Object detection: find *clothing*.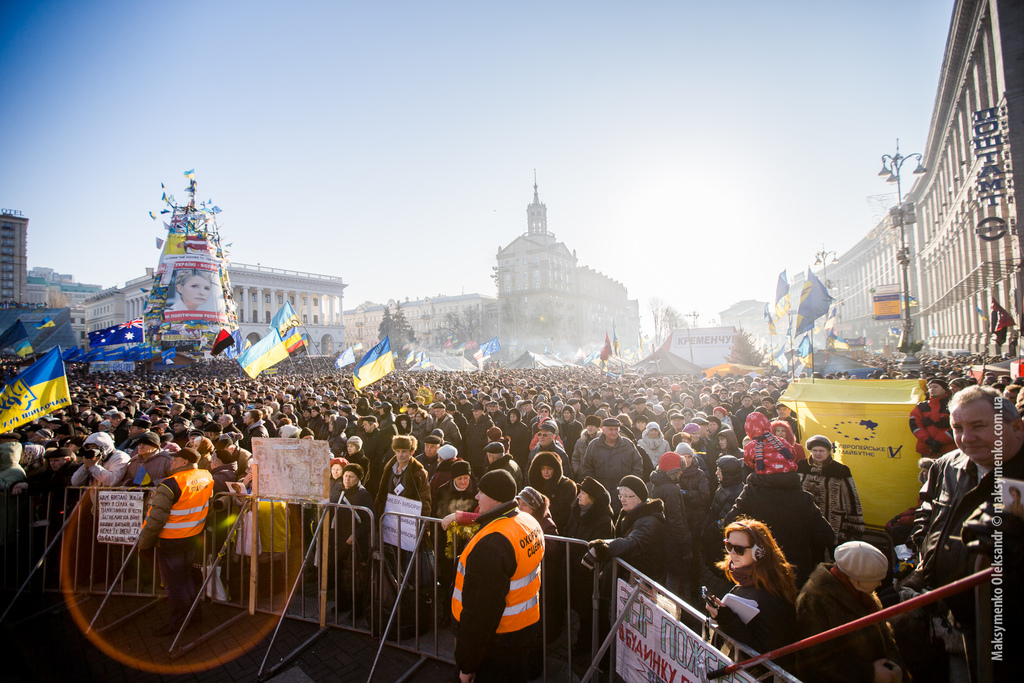
(412,413,431,447).
